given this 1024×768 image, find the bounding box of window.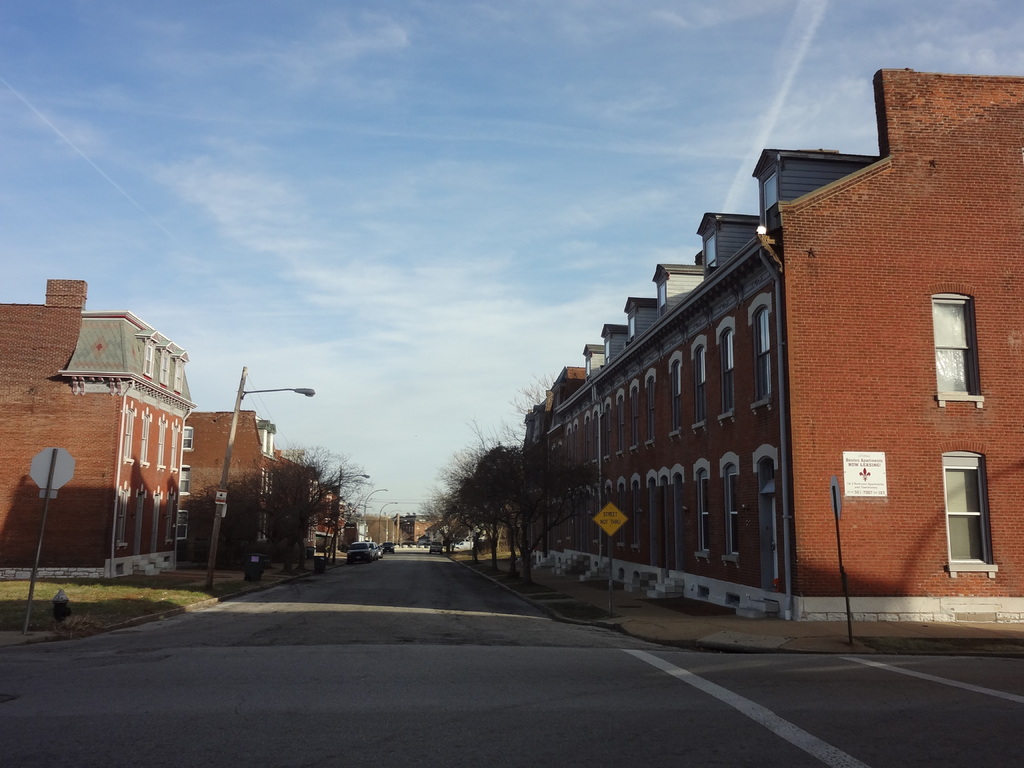
locate(175, 512, 186, 541).
